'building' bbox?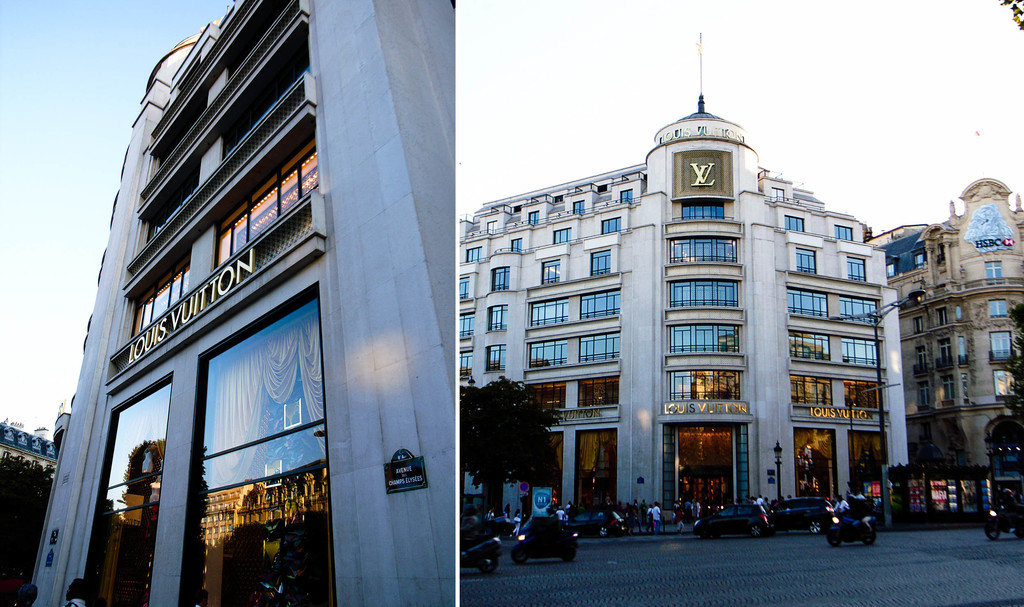
(455, 36, 909, 539)
